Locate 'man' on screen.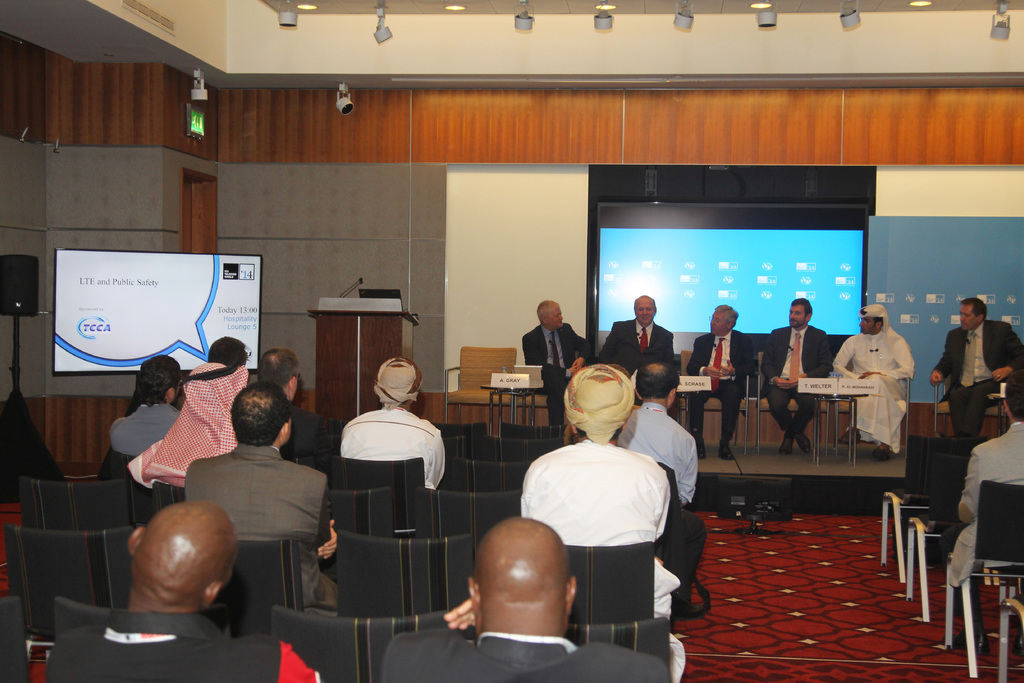
On screen at <region>689, 304, 760, 461</region>.
